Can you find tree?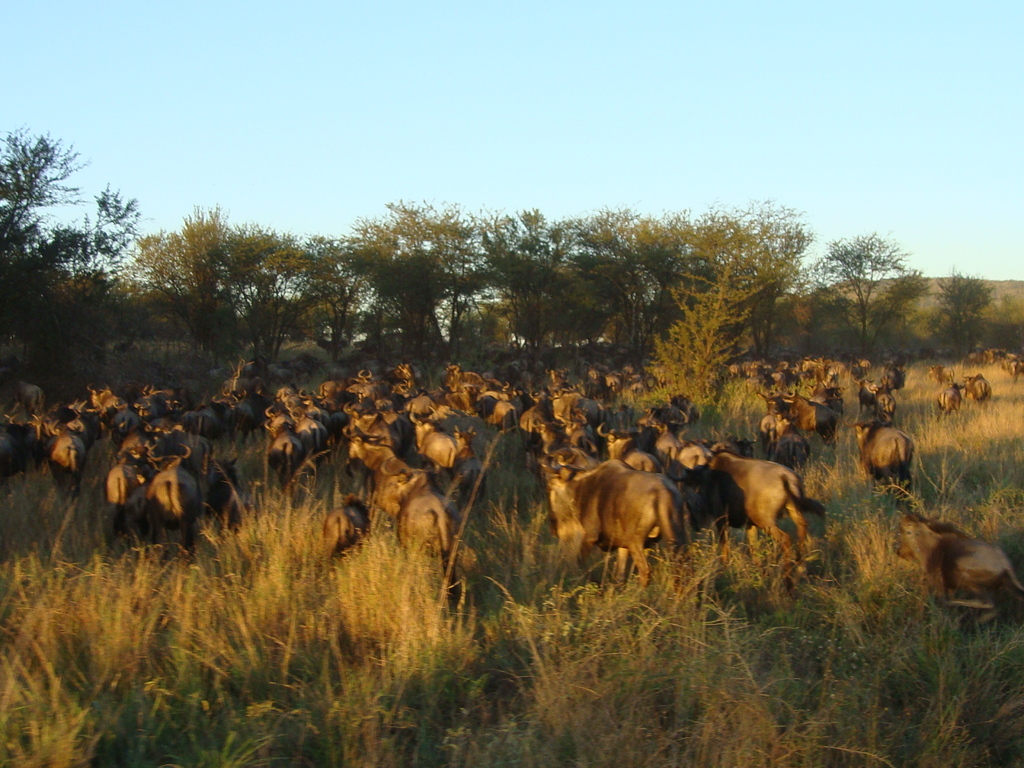
Yes, bounding box: {"x1": 555, "y1": 196, "x2": 810, "y2": 398}.
